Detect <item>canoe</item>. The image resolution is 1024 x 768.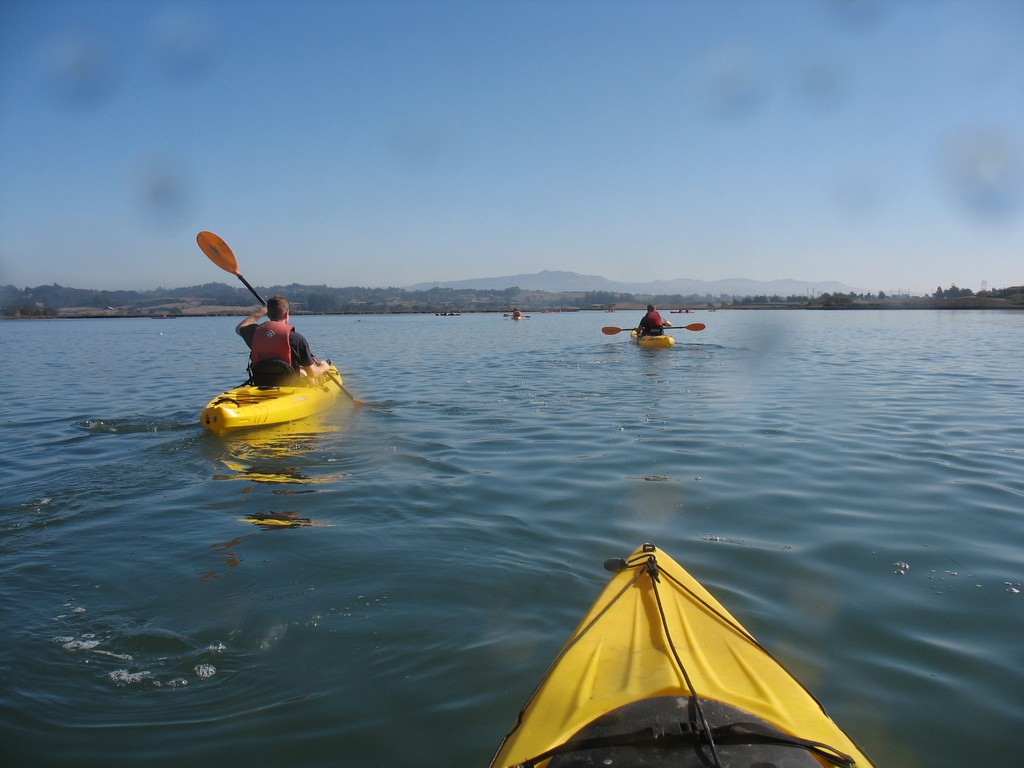
l=631, t=331, r=675, b=348.
